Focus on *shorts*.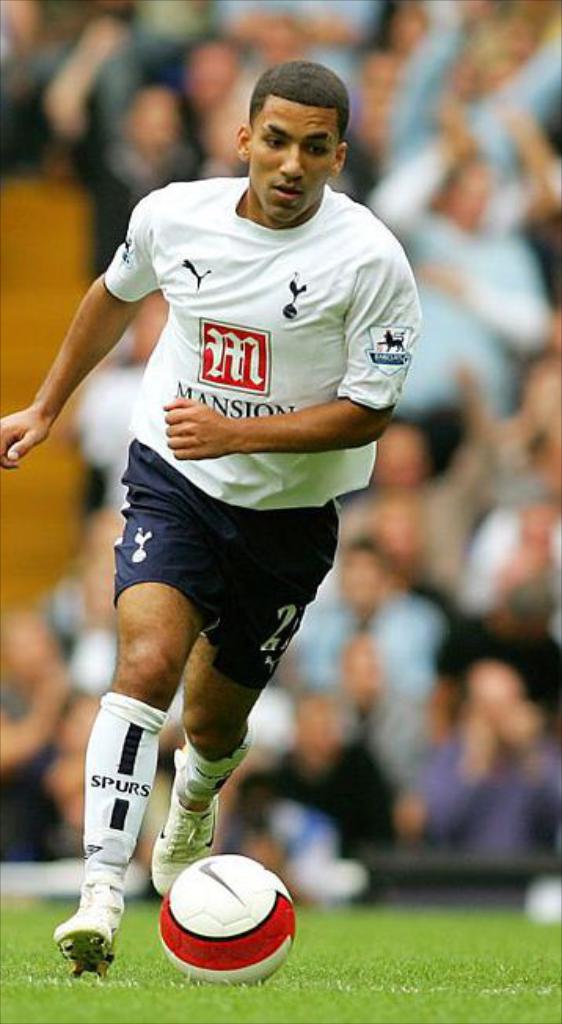
Focused at bbox=(113, 437, 339, 691).
